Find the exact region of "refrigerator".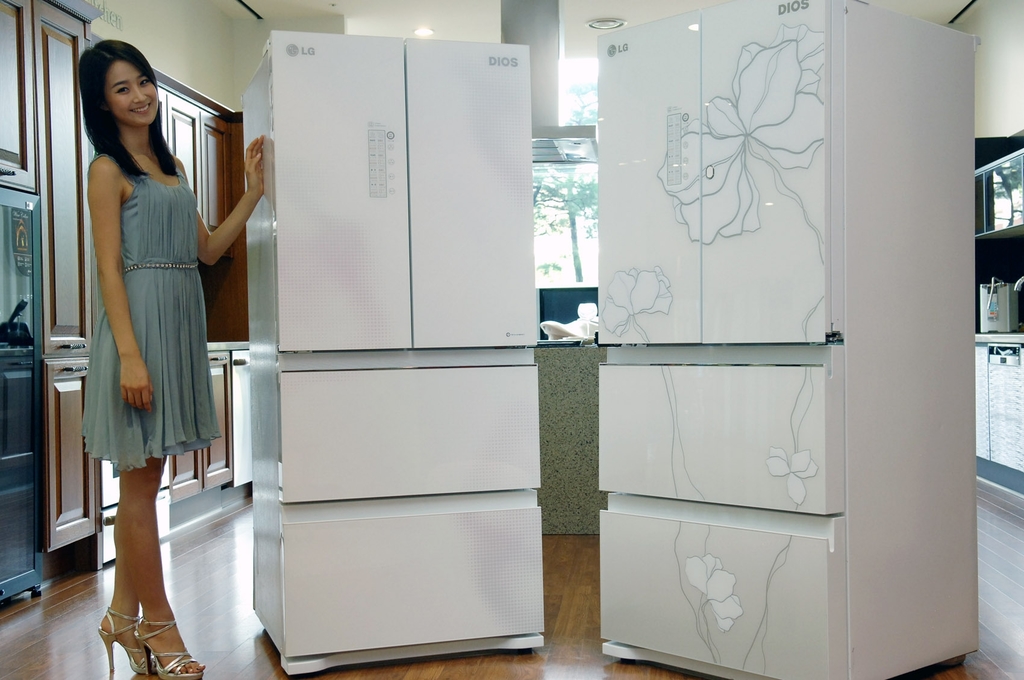
Exact region: BBox(250, 35, 544, 673).
